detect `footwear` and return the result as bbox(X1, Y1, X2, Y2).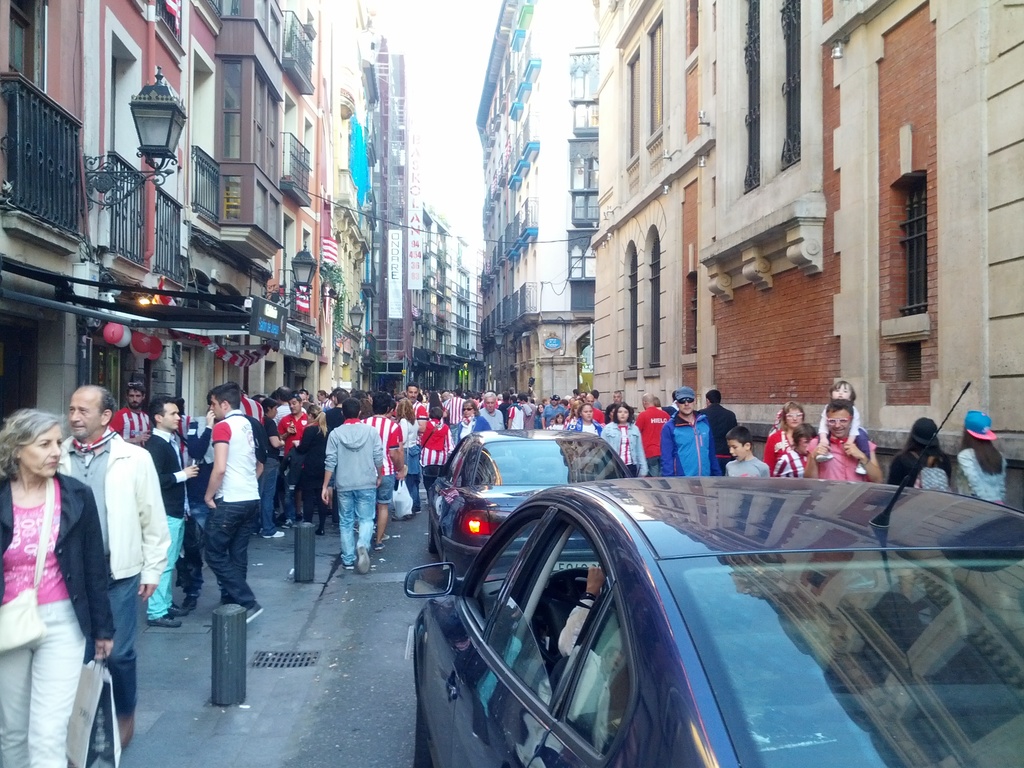
bbox(356, 547, 367, 577).
